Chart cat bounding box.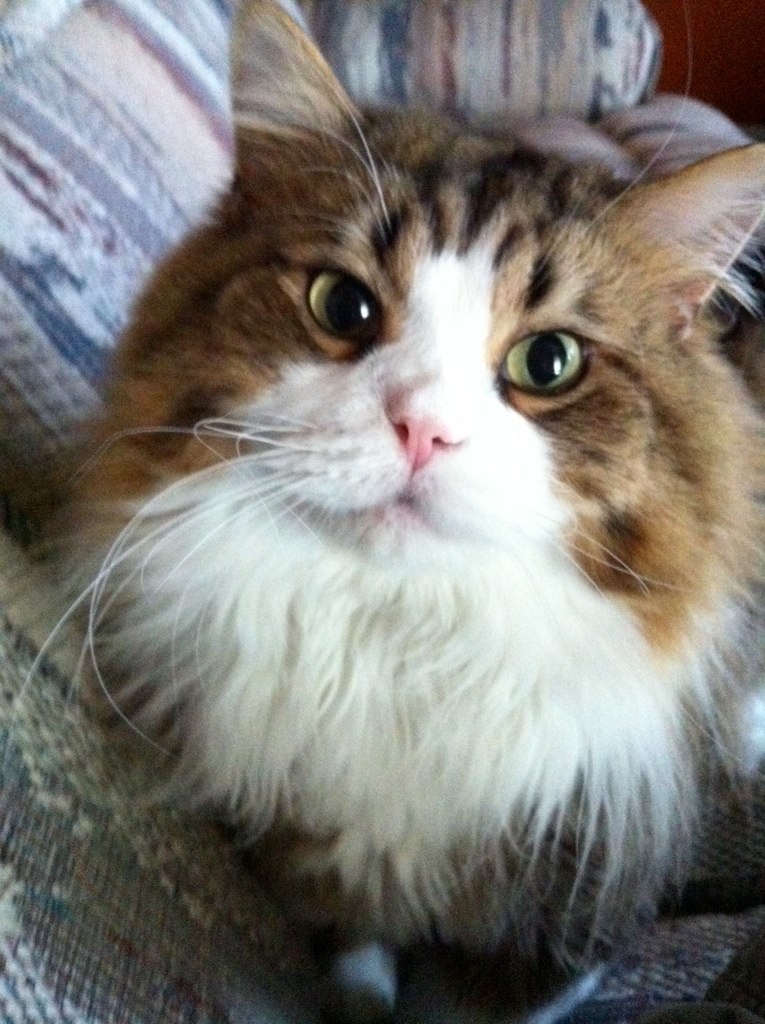
Charted: {"left": 0, "top": 0, "right": 764, "bottom": 966}.
